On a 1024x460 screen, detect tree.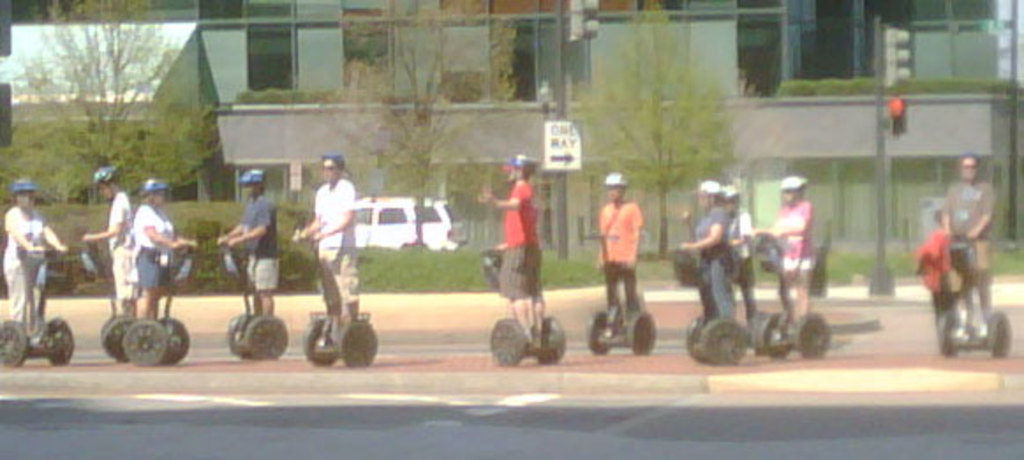
{"left": 0, "top": 0, "right": 229, "bottom": 203}.
